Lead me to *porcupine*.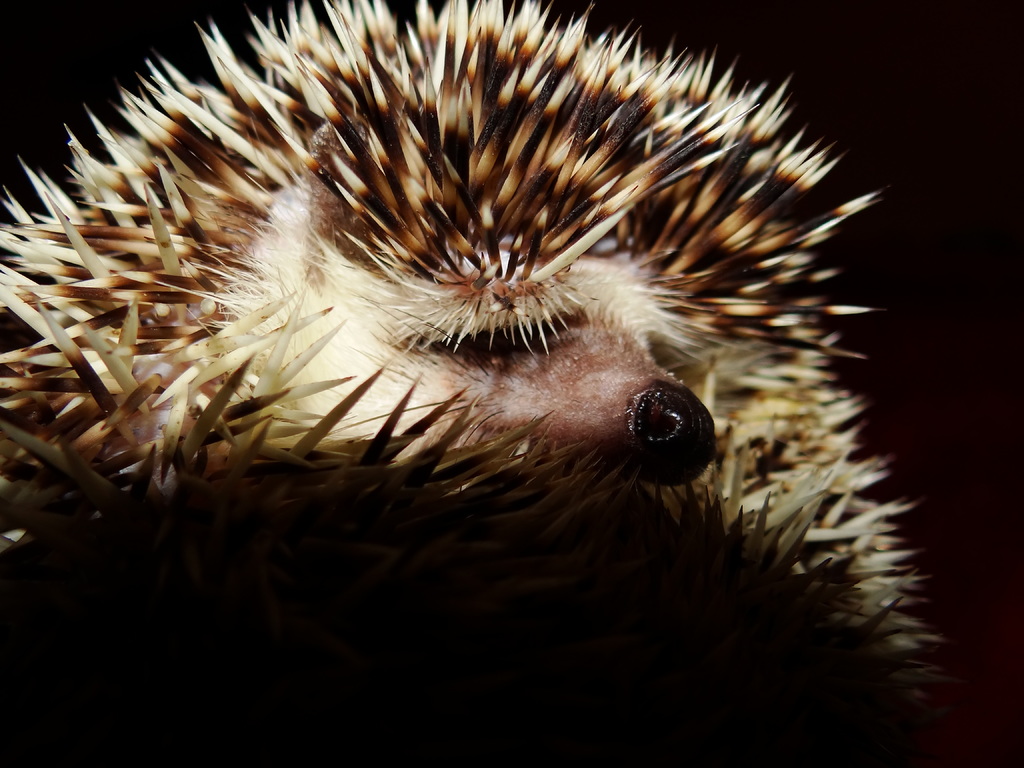
Lead to left=65, top=20, right=897, bottom=666.
